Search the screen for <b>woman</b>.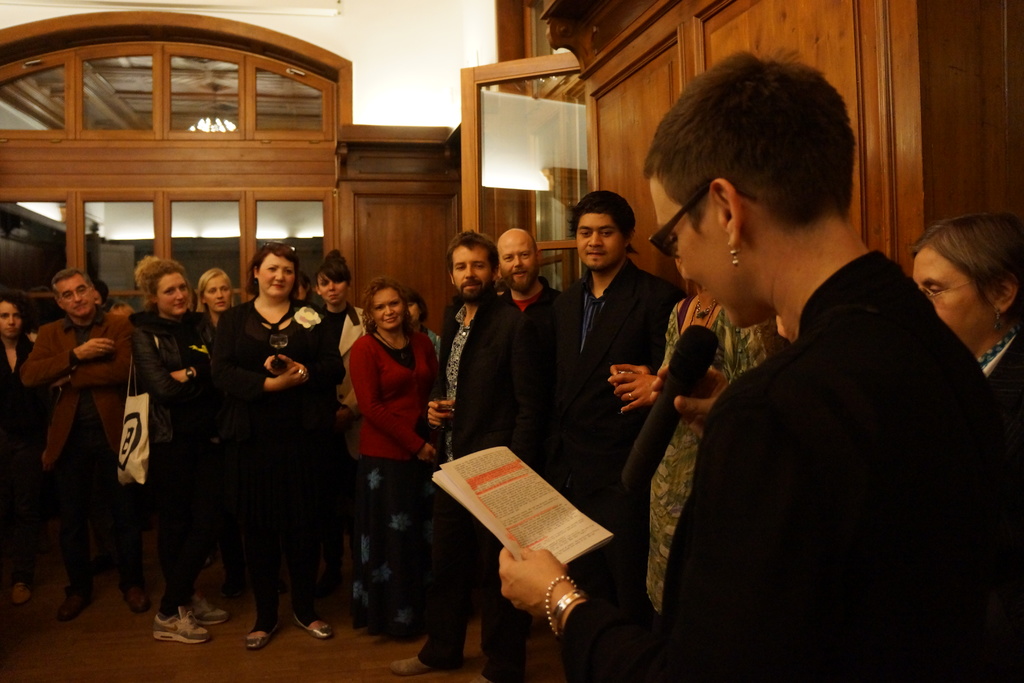
Found at box=[193, 258, 239, 340].
